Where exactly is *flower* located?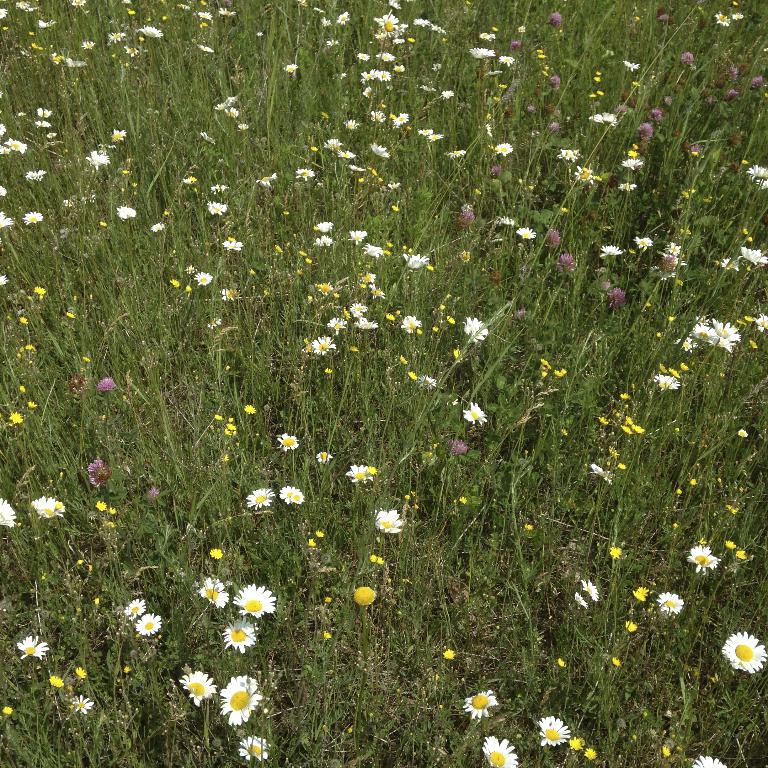
Its bounding box is (115,204,137,224).
